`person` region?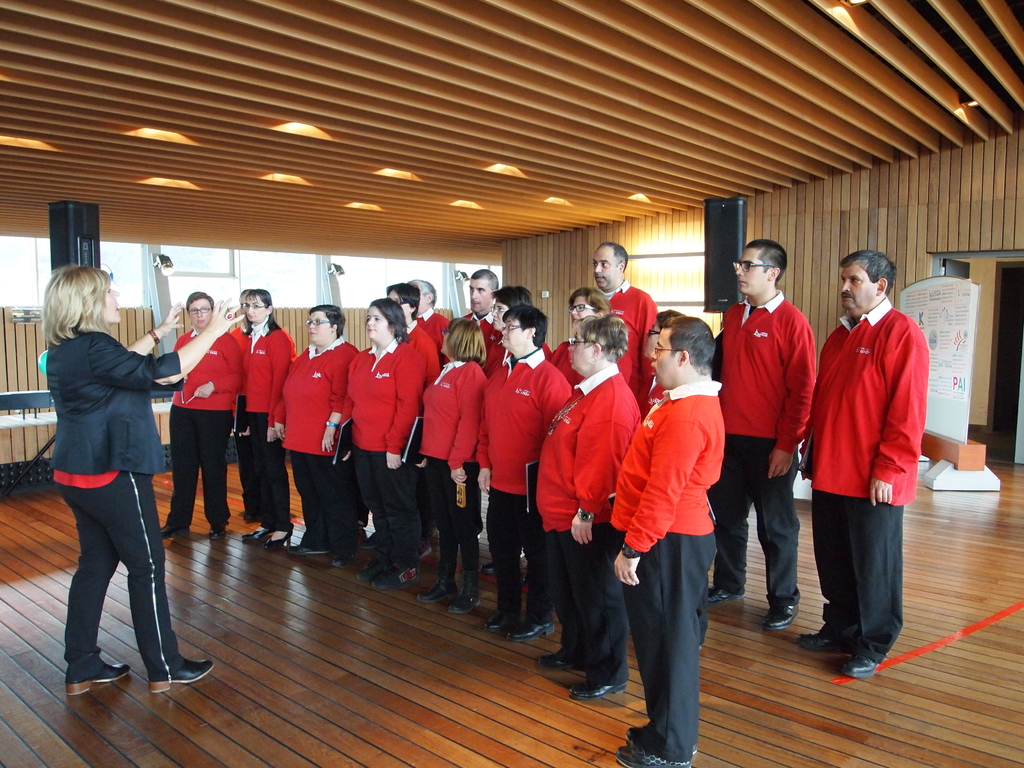
480 300 575 639
